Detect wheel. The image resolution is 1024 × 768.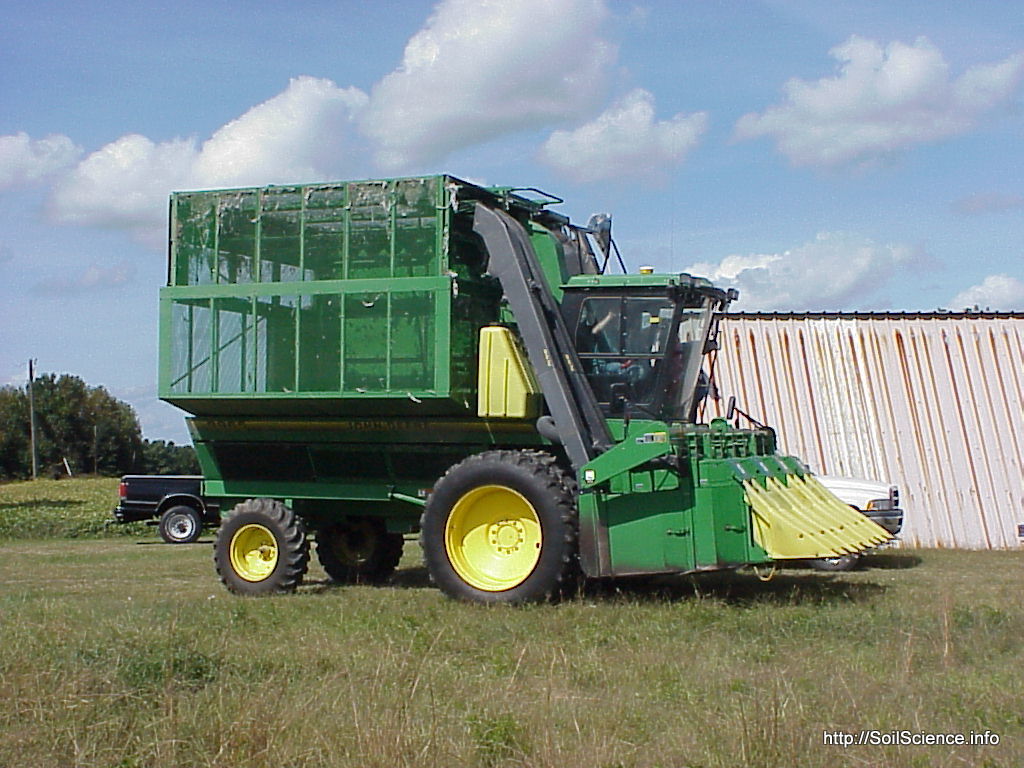
bbox=[318, 517, 409, 587].
